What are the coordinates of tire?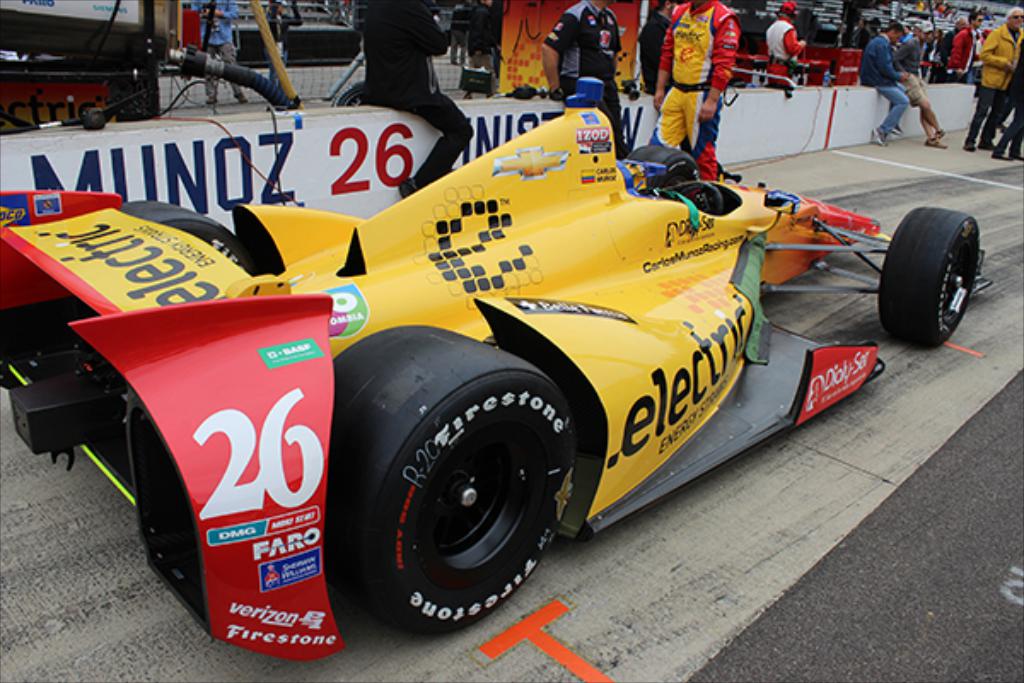
box=[876, 208, 981, 350].
